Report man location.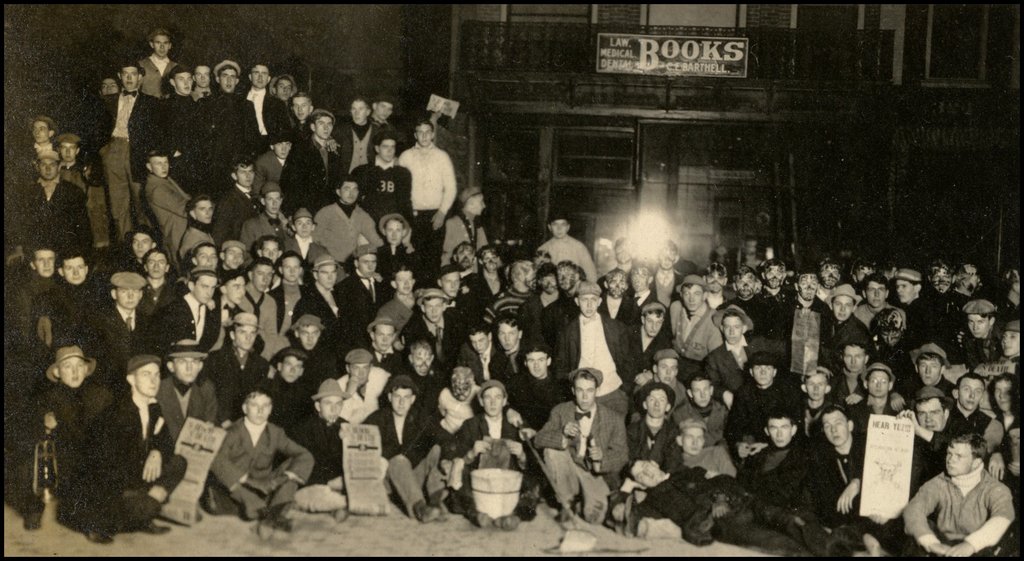
Report: select_region(96, 70, 118, 95).
